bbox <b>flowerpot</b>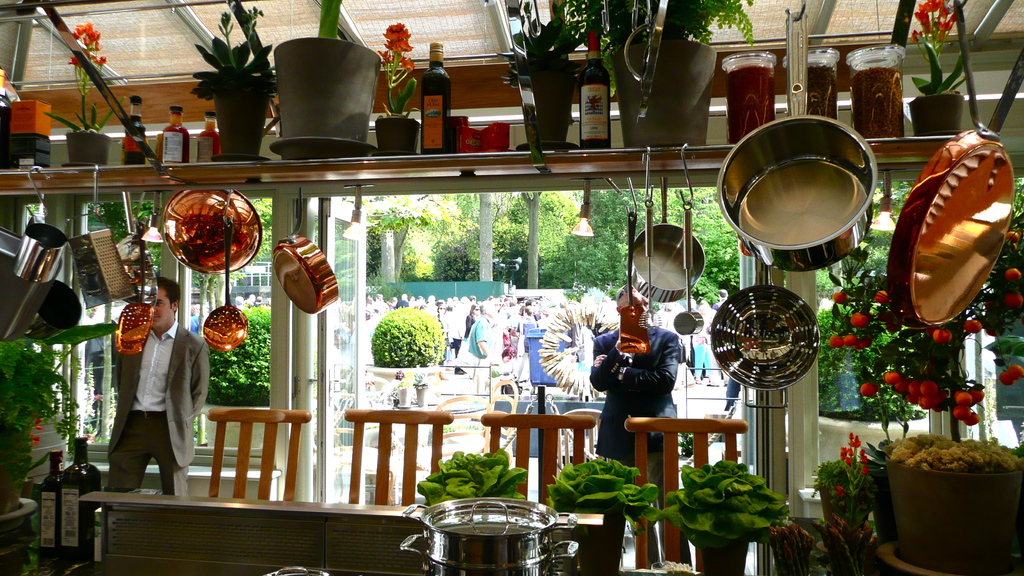
box=[876, 429, 1018, 561]
